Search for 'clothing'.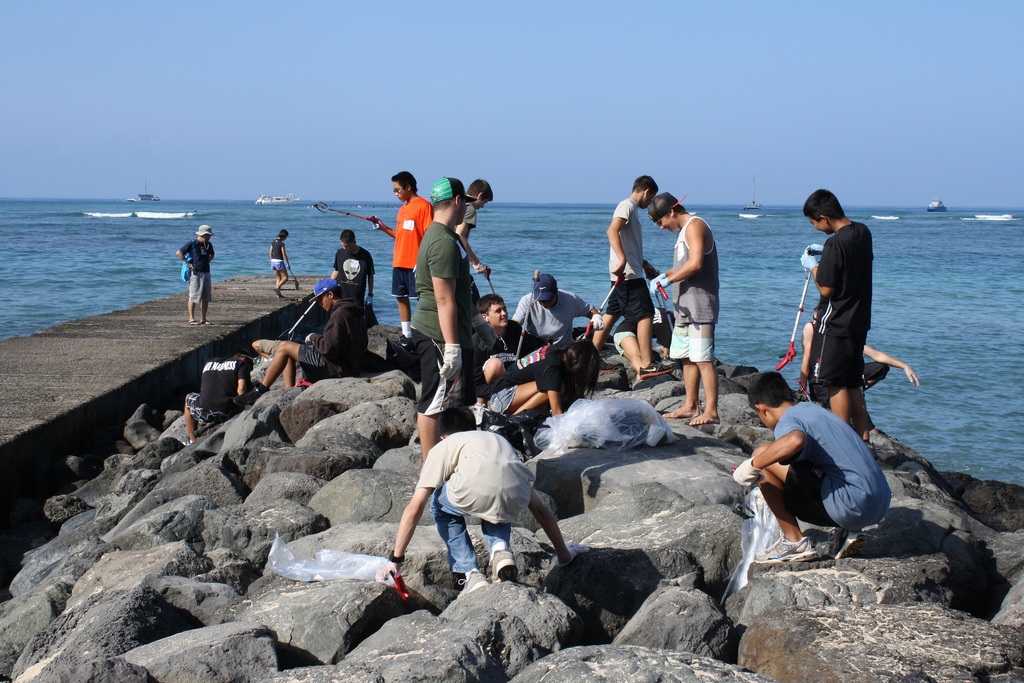
Found at (446,197,477,253).
